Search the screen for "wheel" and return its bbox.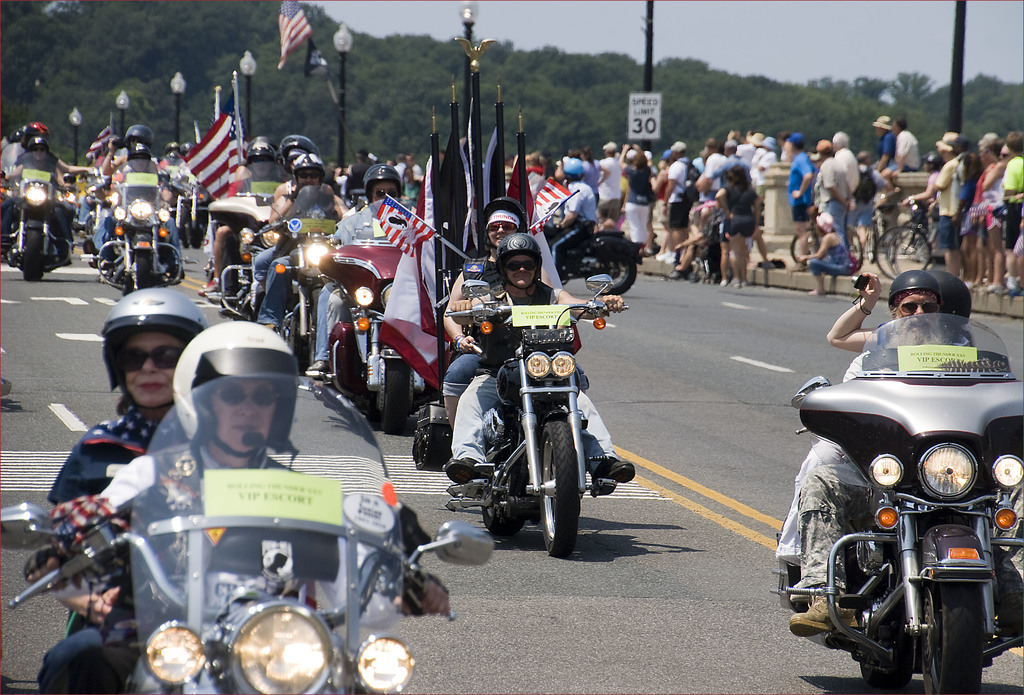
Found: bbox(365, 397, 382, 430).
